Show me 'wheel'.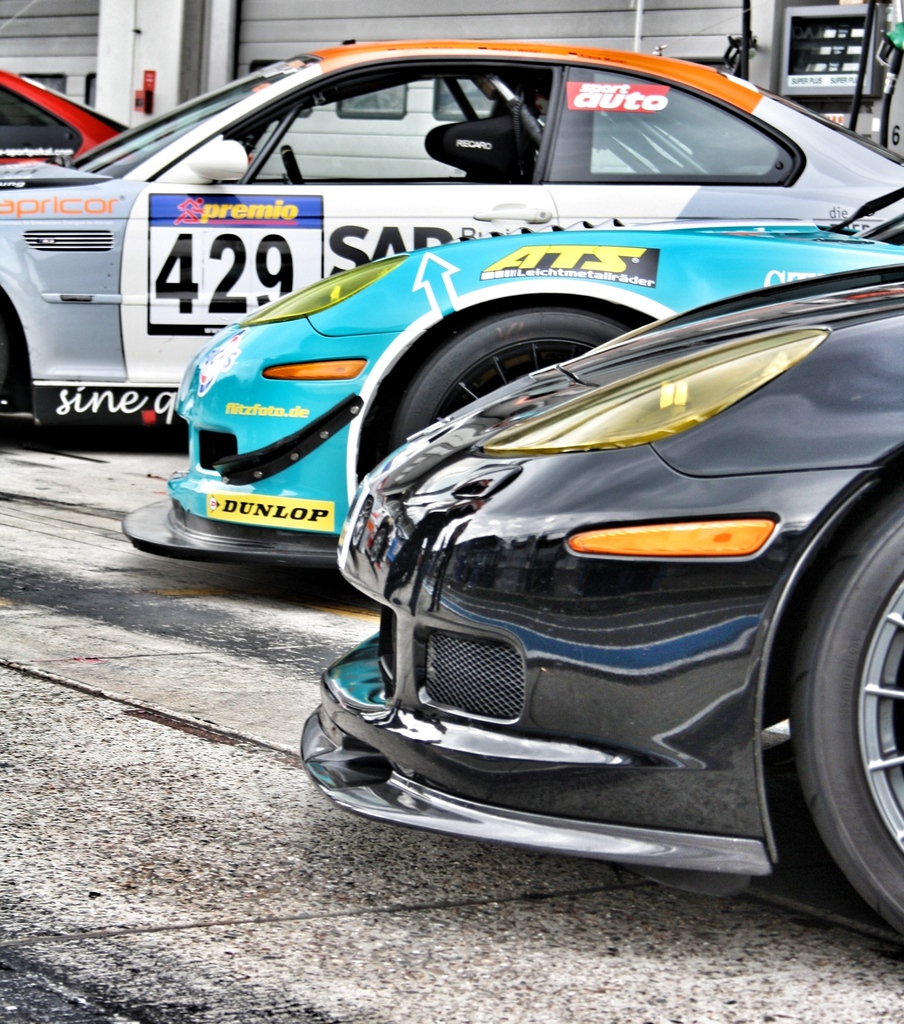
'wheel' is here: box(393, 308, 622, 449).
